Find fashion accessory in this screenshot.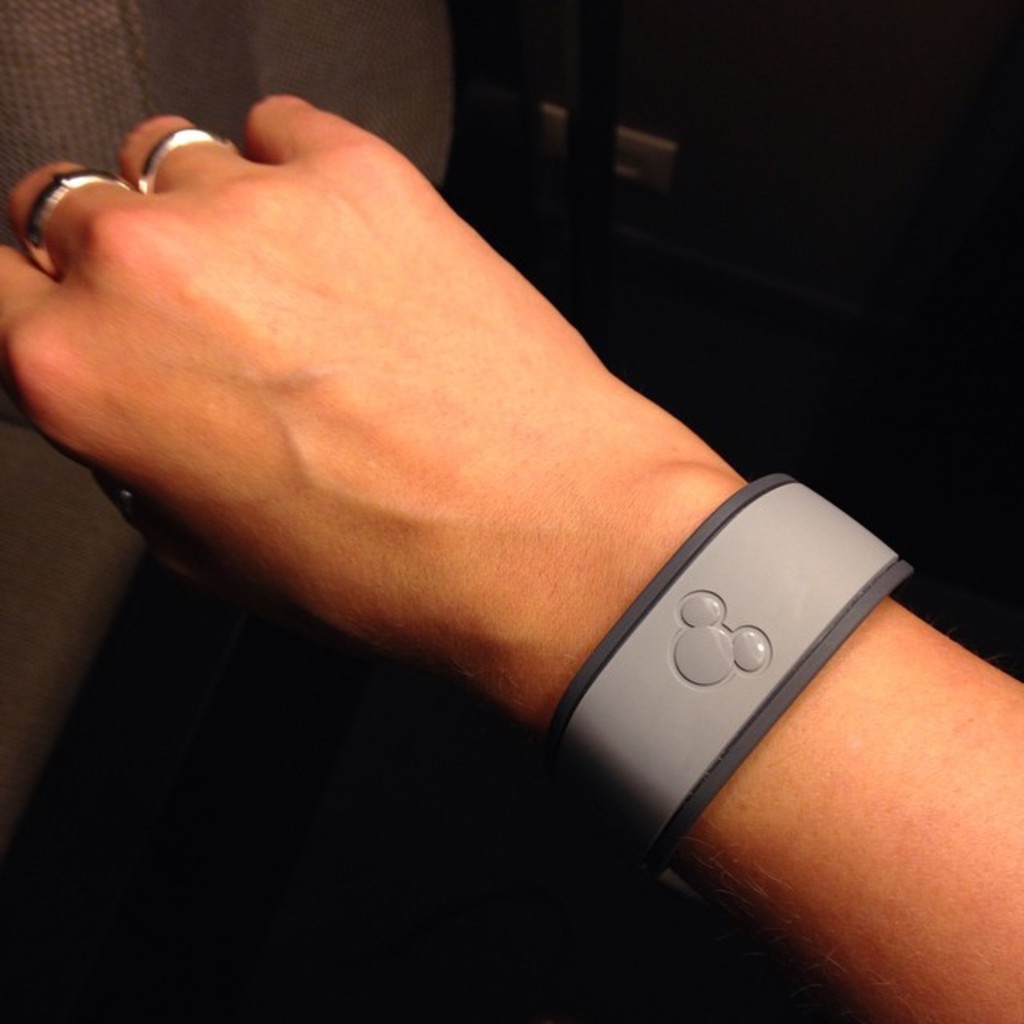
The bounding box for fashion accessory is locate(22, 170, 131, 285).
